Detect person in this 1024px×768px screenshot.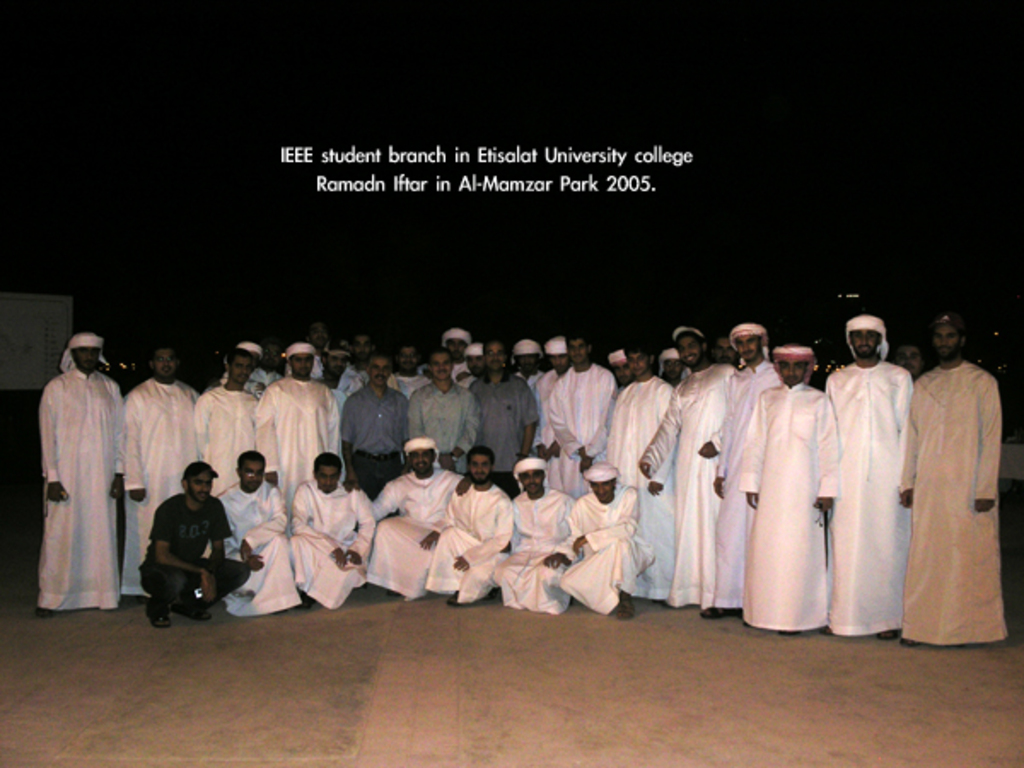
Detection: <region>514, 335, 550, 394</region>.
